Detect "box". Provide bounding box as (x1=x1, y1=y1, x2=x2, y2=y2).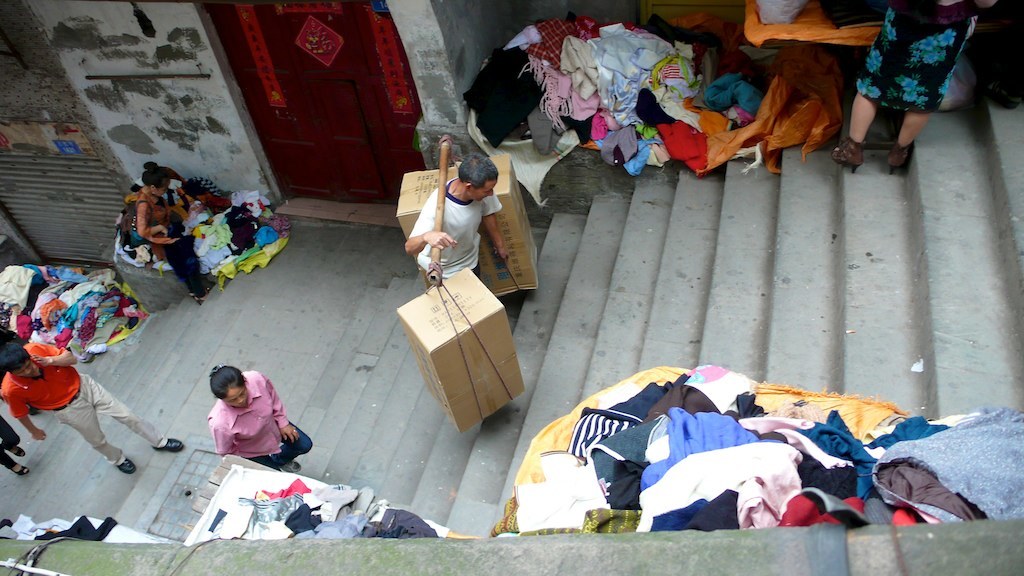
(x1=392, y1=160, x2=546, y2=298).
